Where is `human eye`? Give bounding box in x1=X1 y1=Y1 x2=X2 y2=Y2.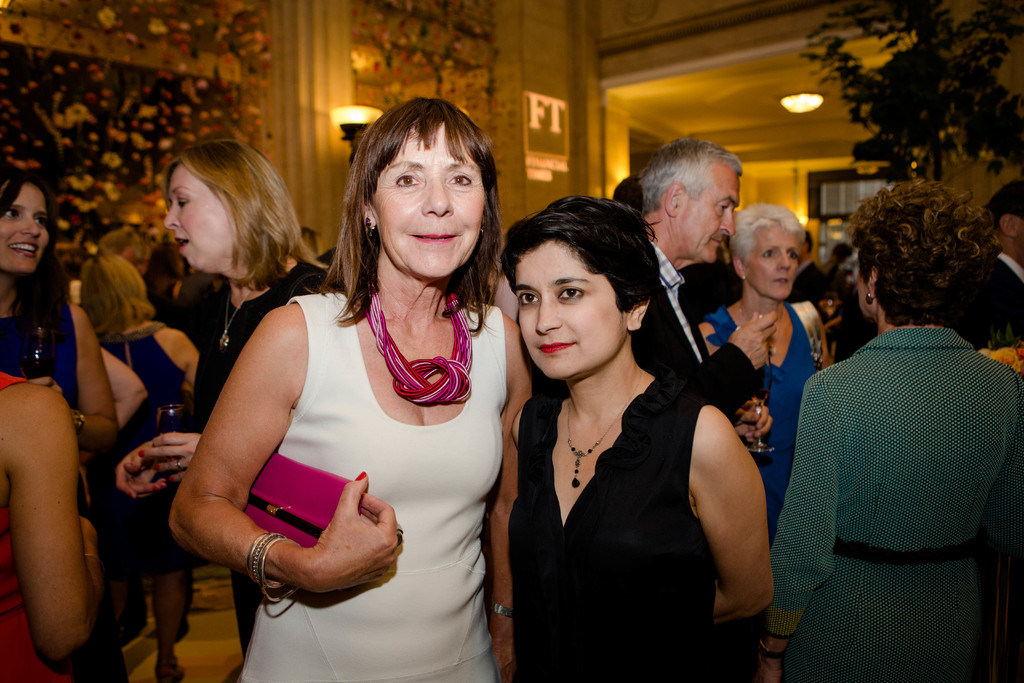
x1=444 y1=169 x2=472 y2=188.
